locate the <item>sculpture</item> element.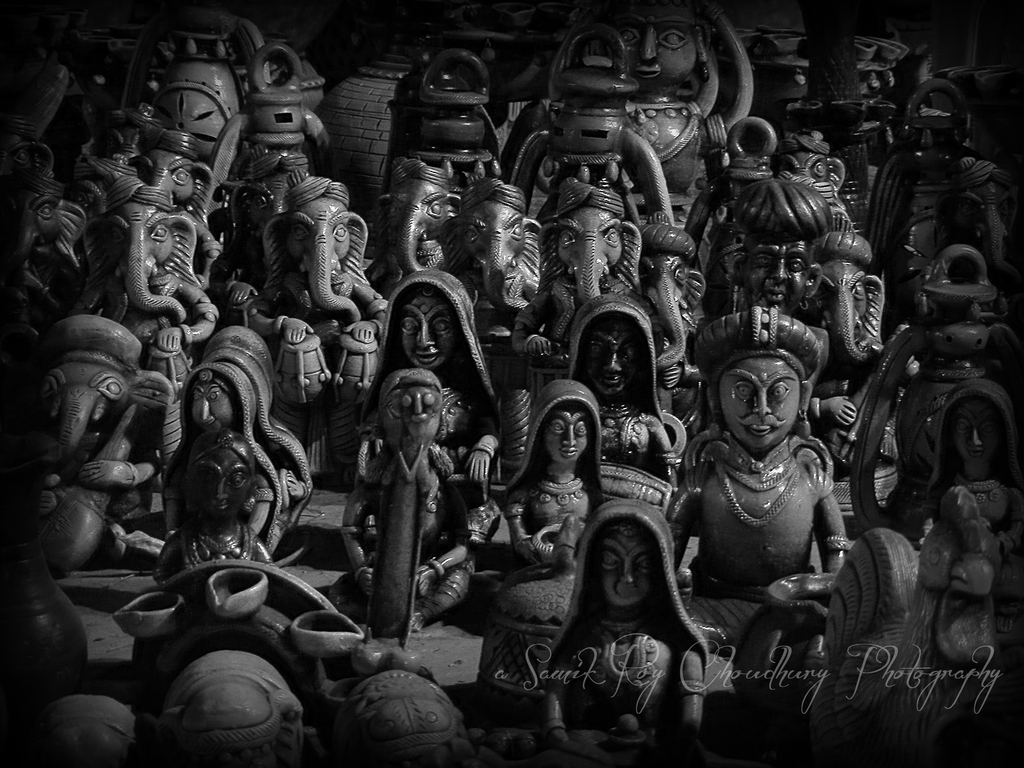
Element bbox: BBox(751, 111, 900, 368).
